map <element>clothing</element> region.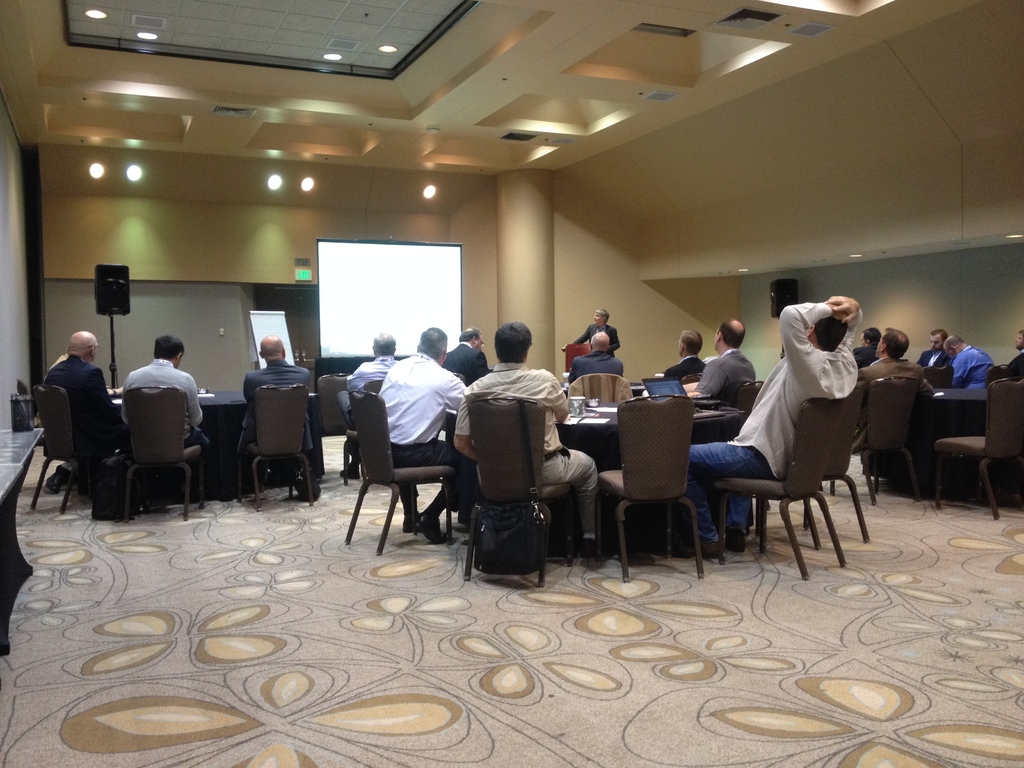
Mapped to [x1=380, y1=352, x2=471, y2=539].
